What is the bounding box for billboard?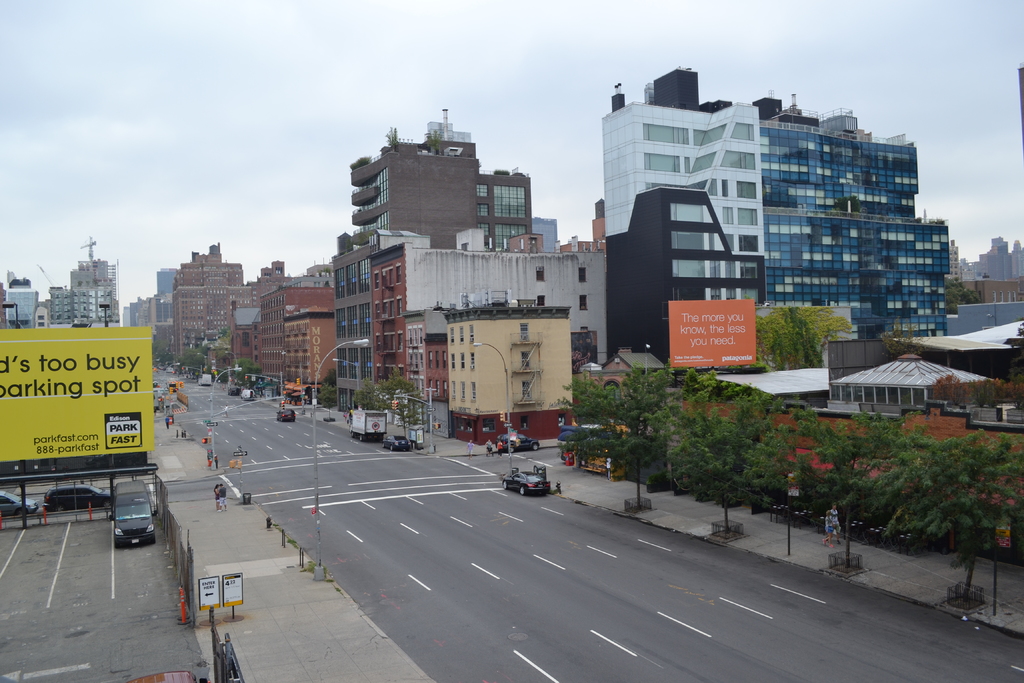
box=[10, 310, 154, 519].
